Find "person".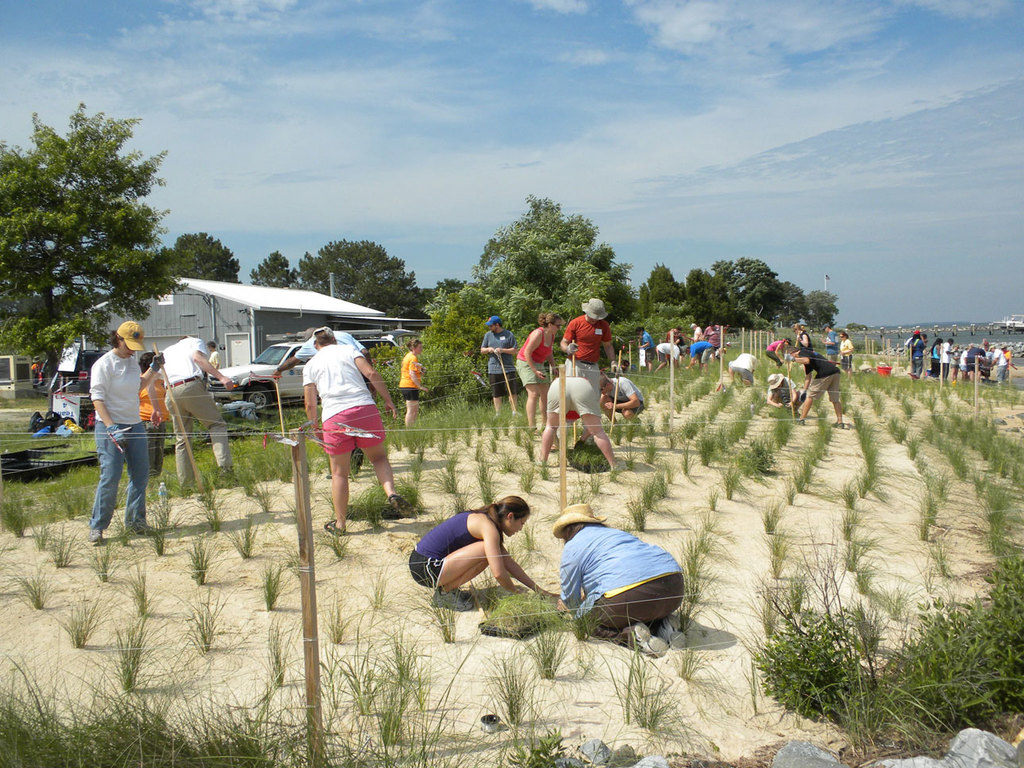
[958,343,983,378].
